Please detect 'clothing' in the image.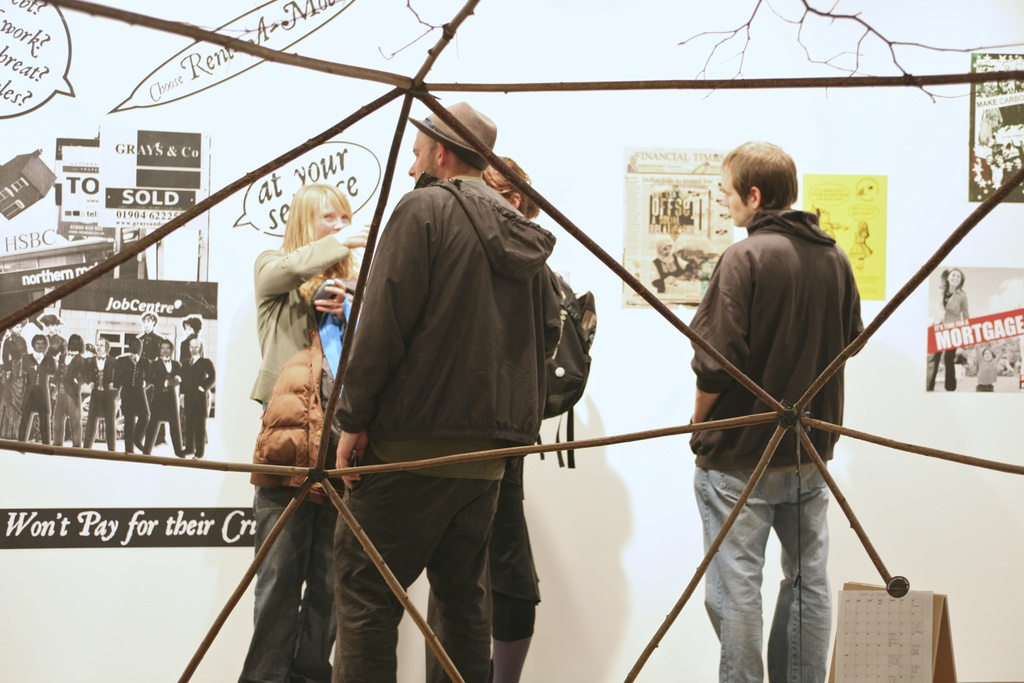
(246,234,360,681).
